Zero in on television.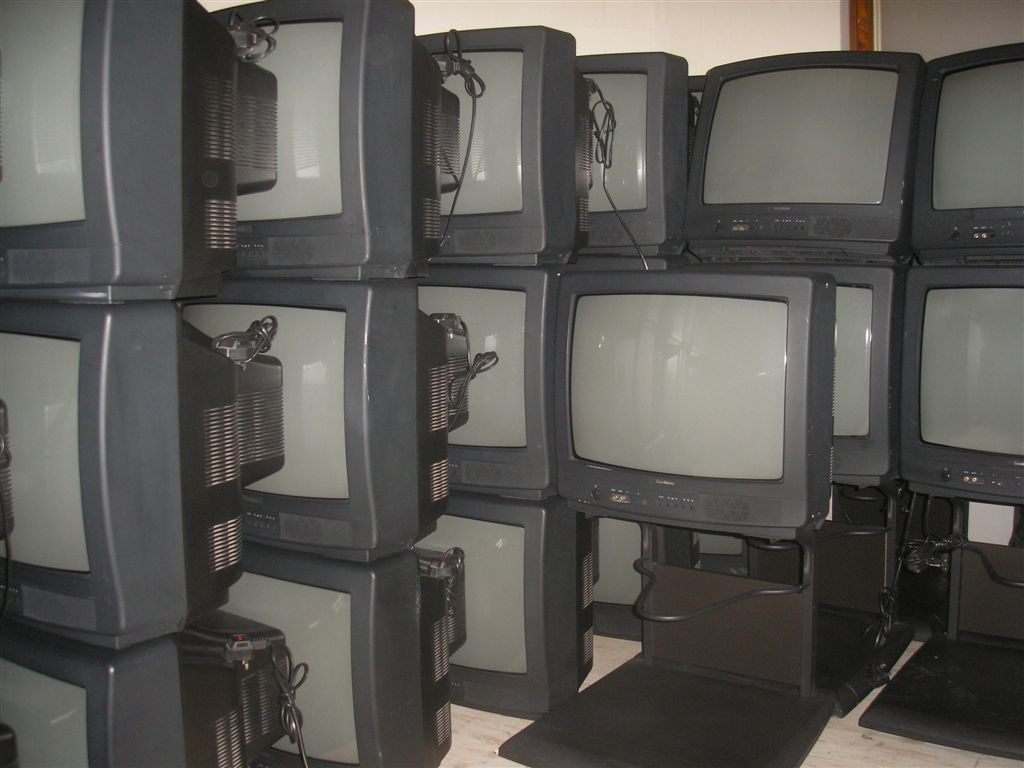
Zeroed in: Rect(0, 612, 301, 767).
